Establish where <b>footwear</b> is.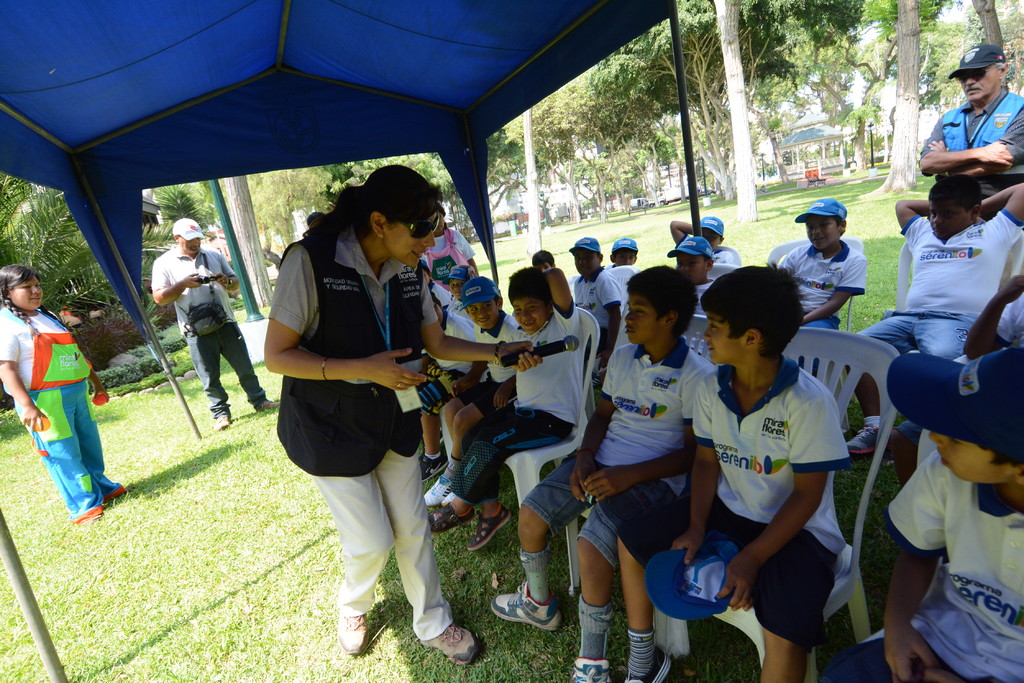
Established at {"left": 575, "top": 658, "right": 607, "bottom": 682}.
